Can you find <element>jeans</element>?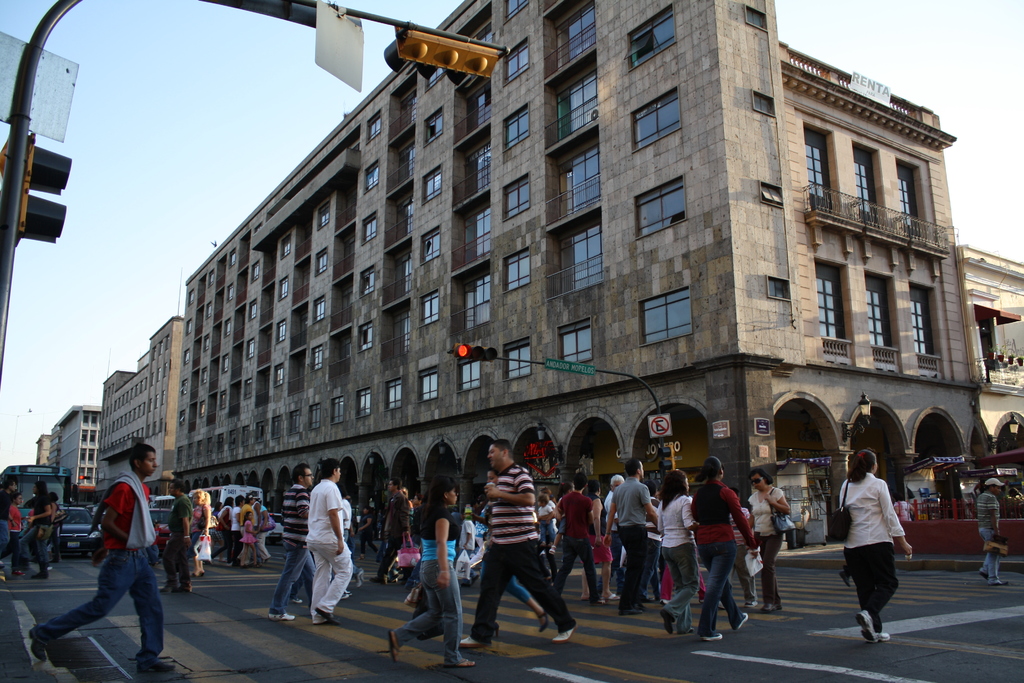
Yes, bounding box: (17,523,48,572).
